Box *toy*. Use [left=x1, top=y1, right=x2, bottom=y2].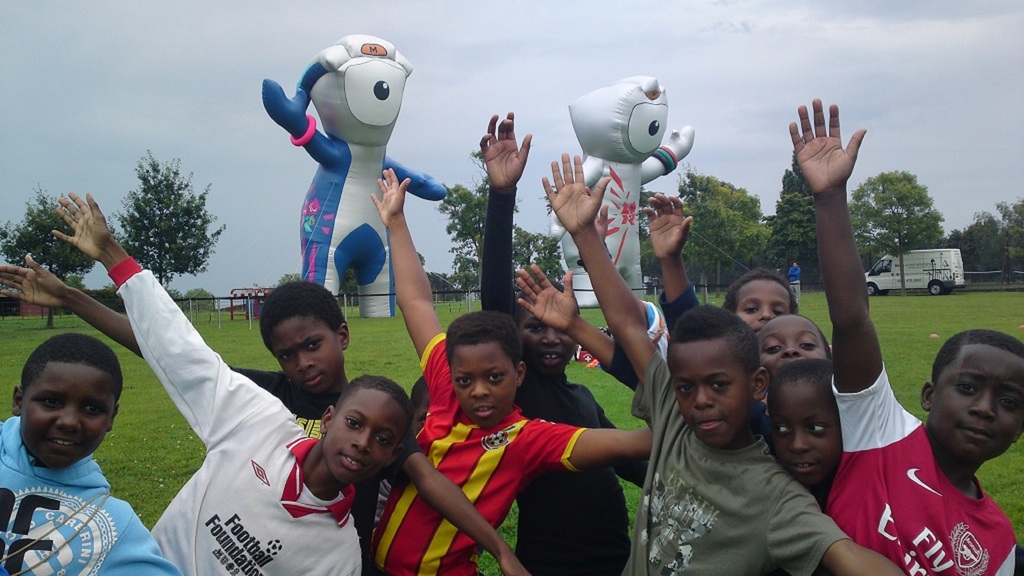
[left=256, top=47, right=443, bottom=315].
